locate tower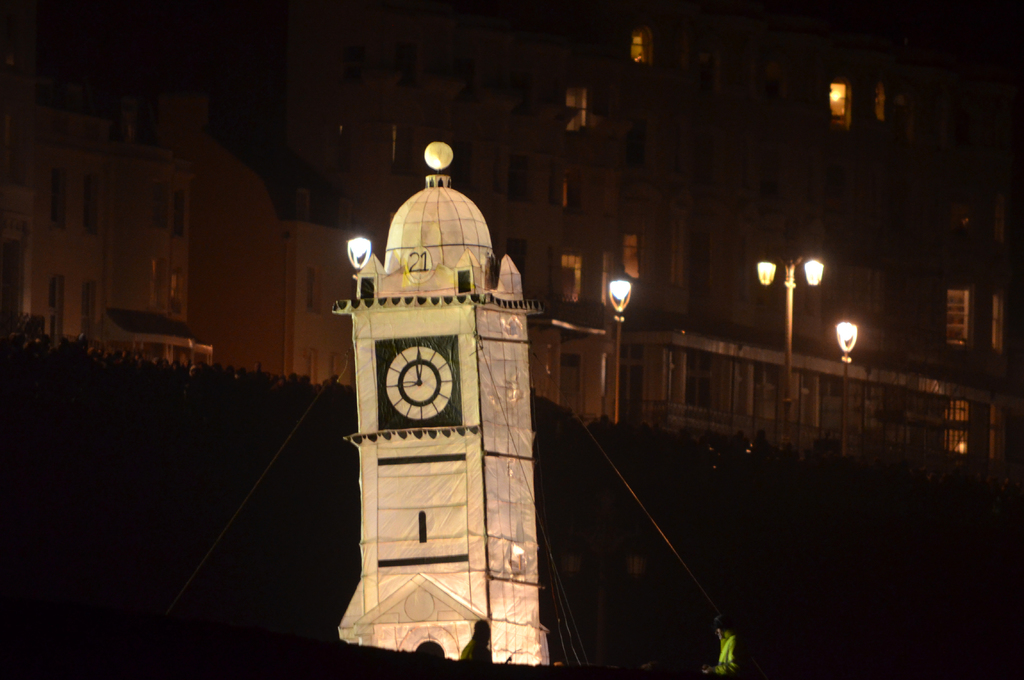
select_region(328, 113, 569, 648)
